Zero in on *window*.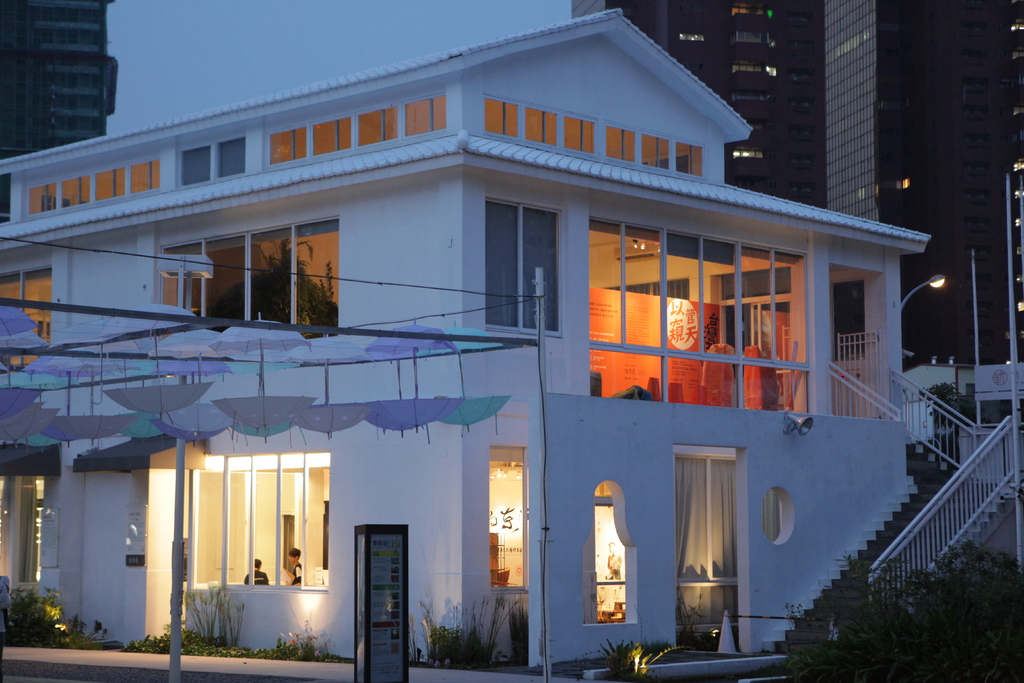
Zeroed in: 961:49:987:54.
